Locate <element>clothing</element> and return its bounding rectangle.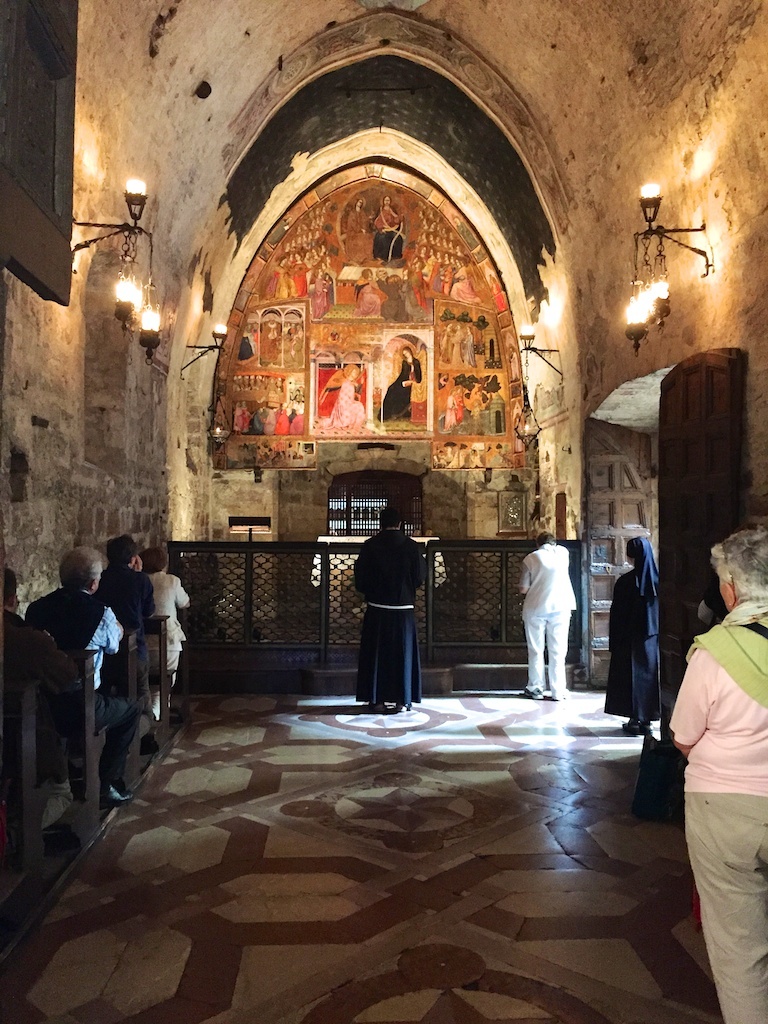
526:617:569:695.
